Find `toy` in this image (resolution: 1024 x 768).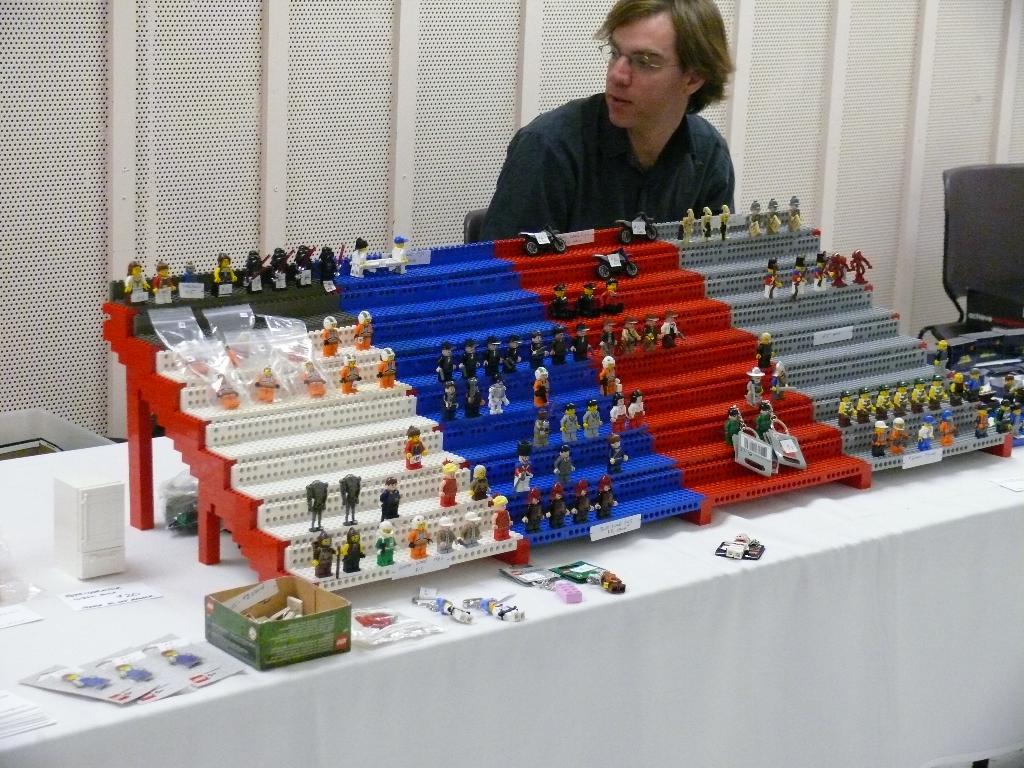
154 260 181 303.
